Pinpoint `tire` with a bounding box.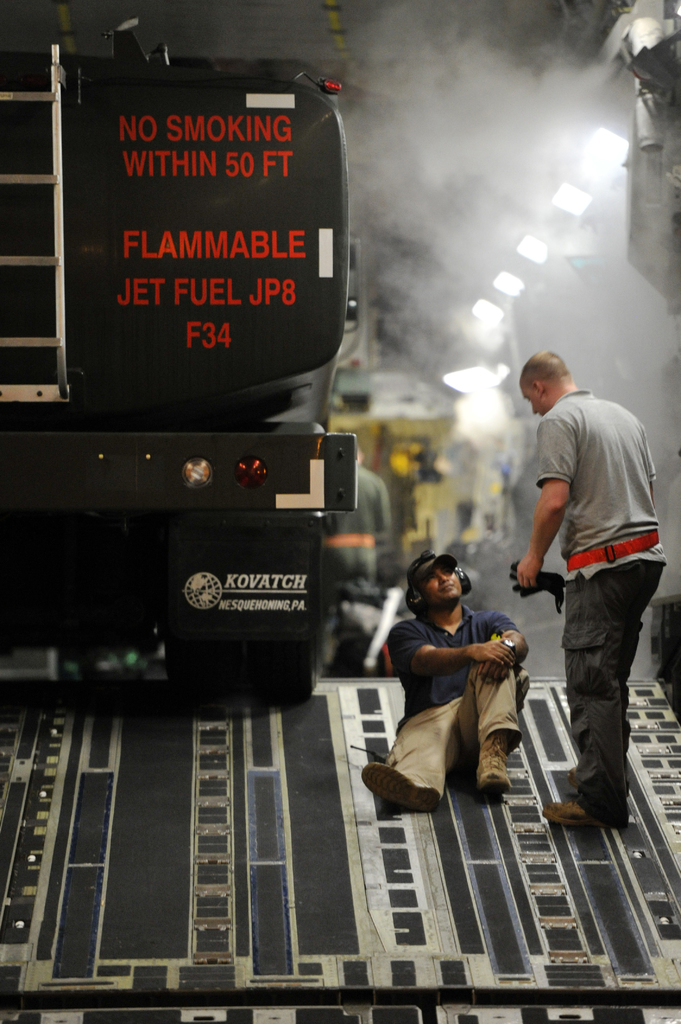
247,627,324,703.
